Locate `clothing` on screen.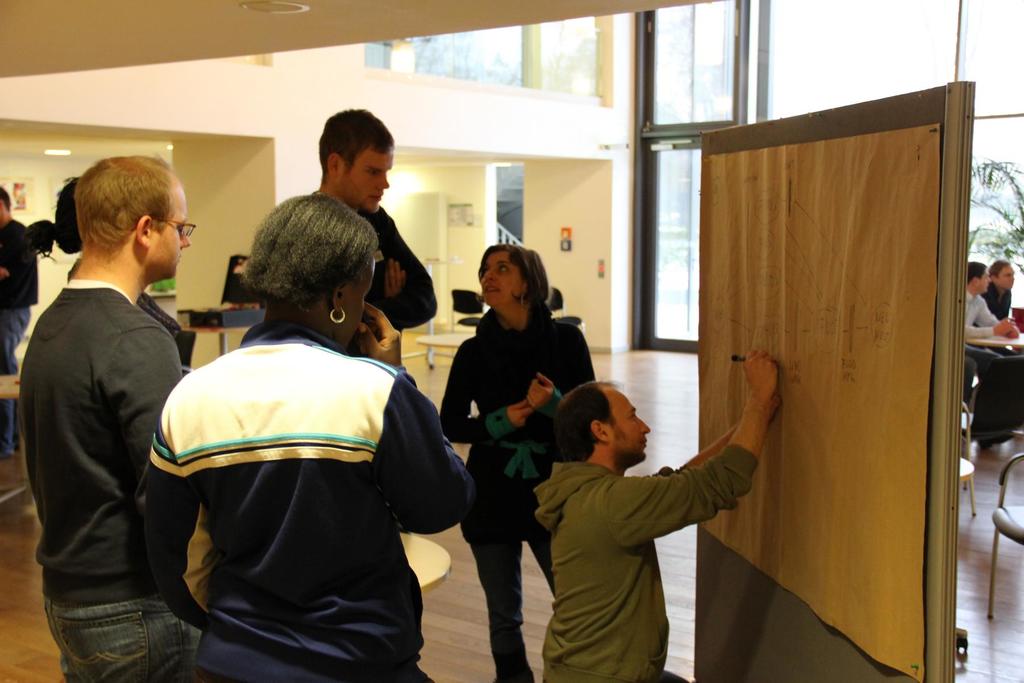
On screen at [350,208,440,349].
